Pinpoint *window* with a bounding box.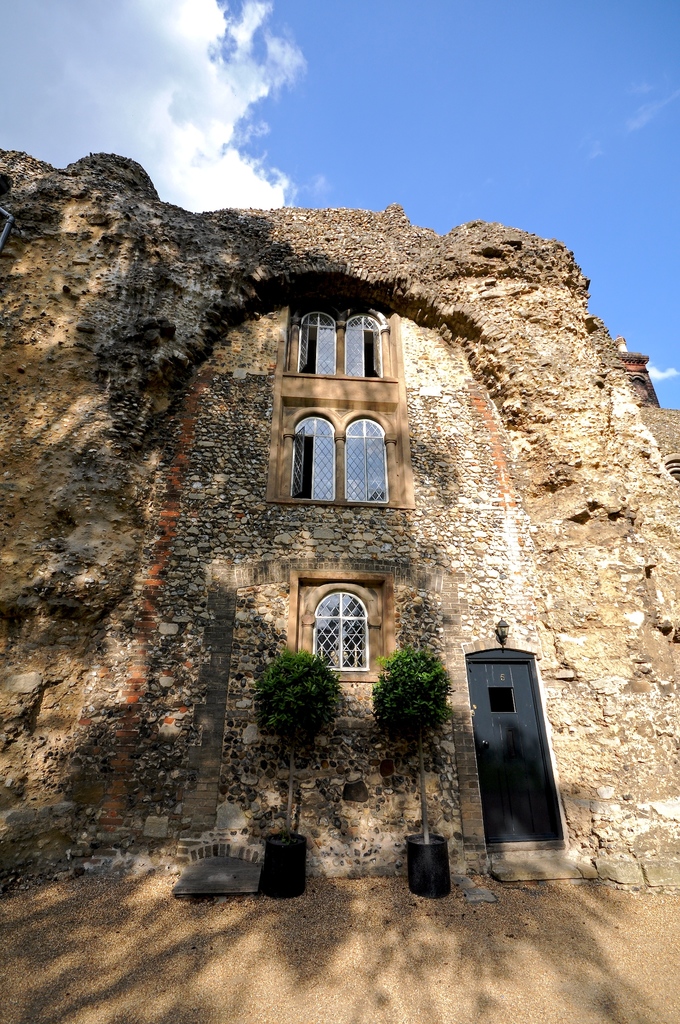
[277, 299, 428, 520].
